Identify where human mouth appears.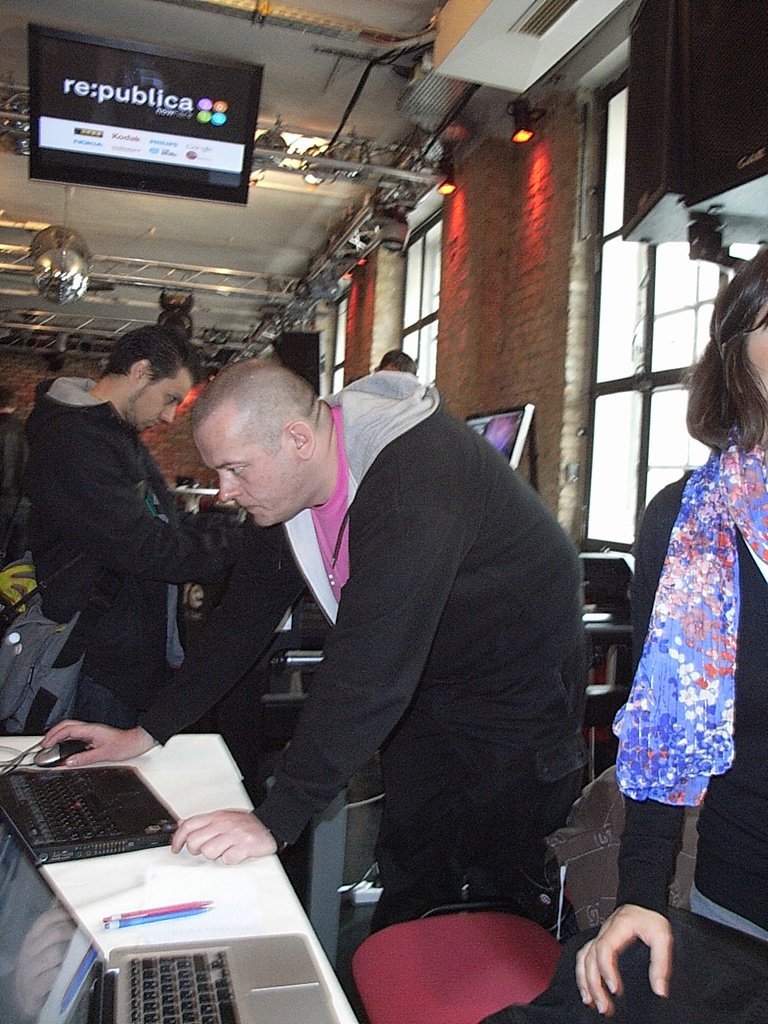
Appears at l=240, t=505, r=254, b=510.
